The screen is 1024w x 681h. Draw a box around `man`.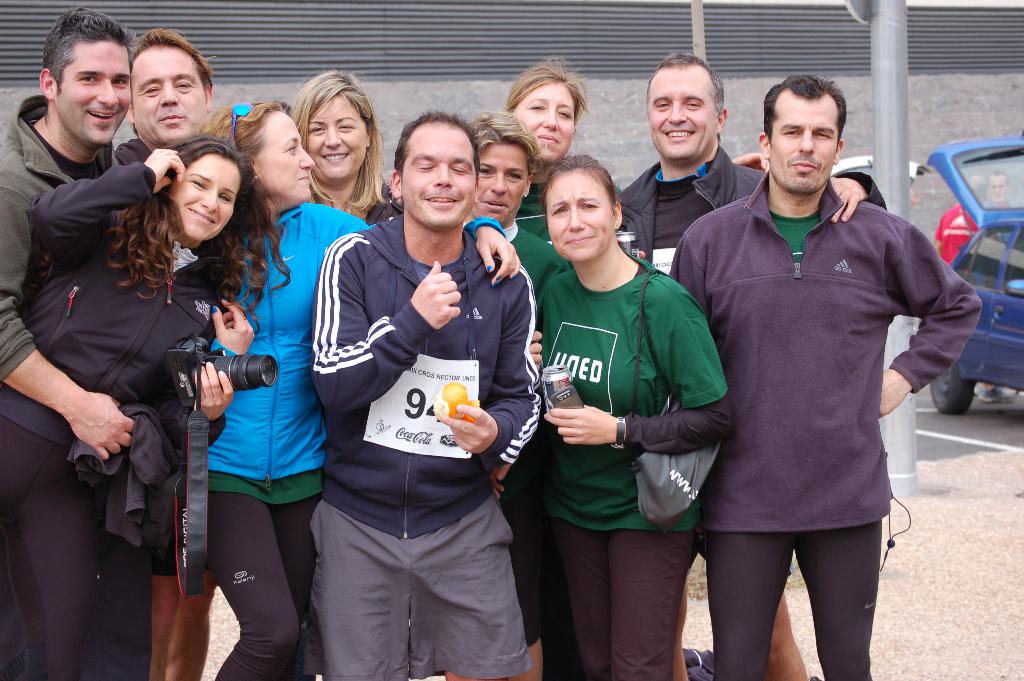
(left=610, top=49, right=890, bottom=680).
